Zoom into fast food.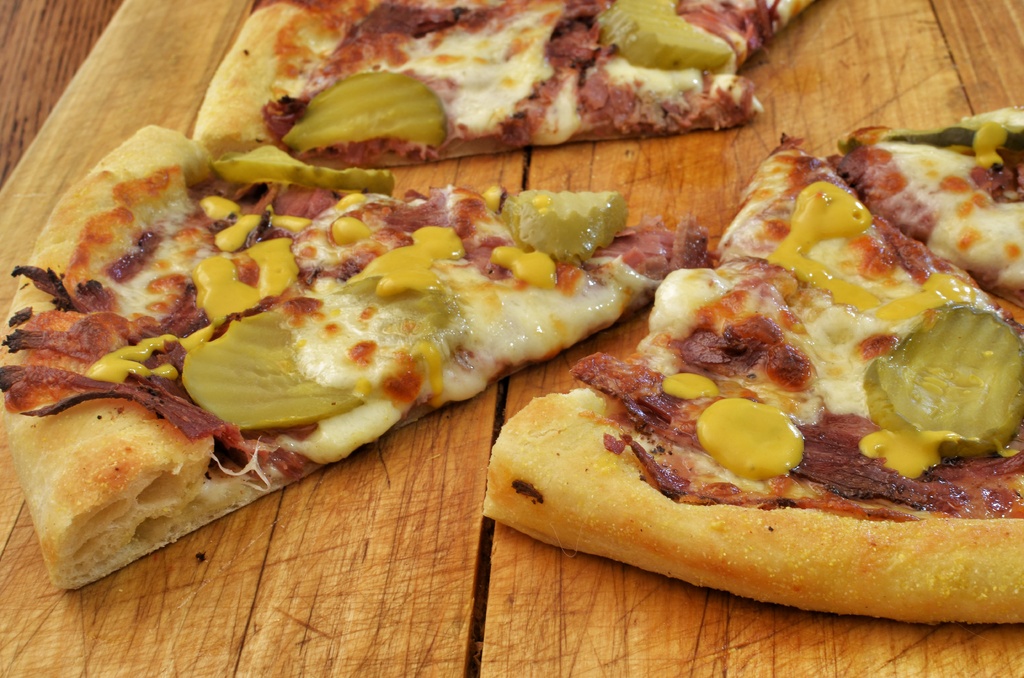
Zoom target: [left=474, top=220, right=1014, bottom=606].
